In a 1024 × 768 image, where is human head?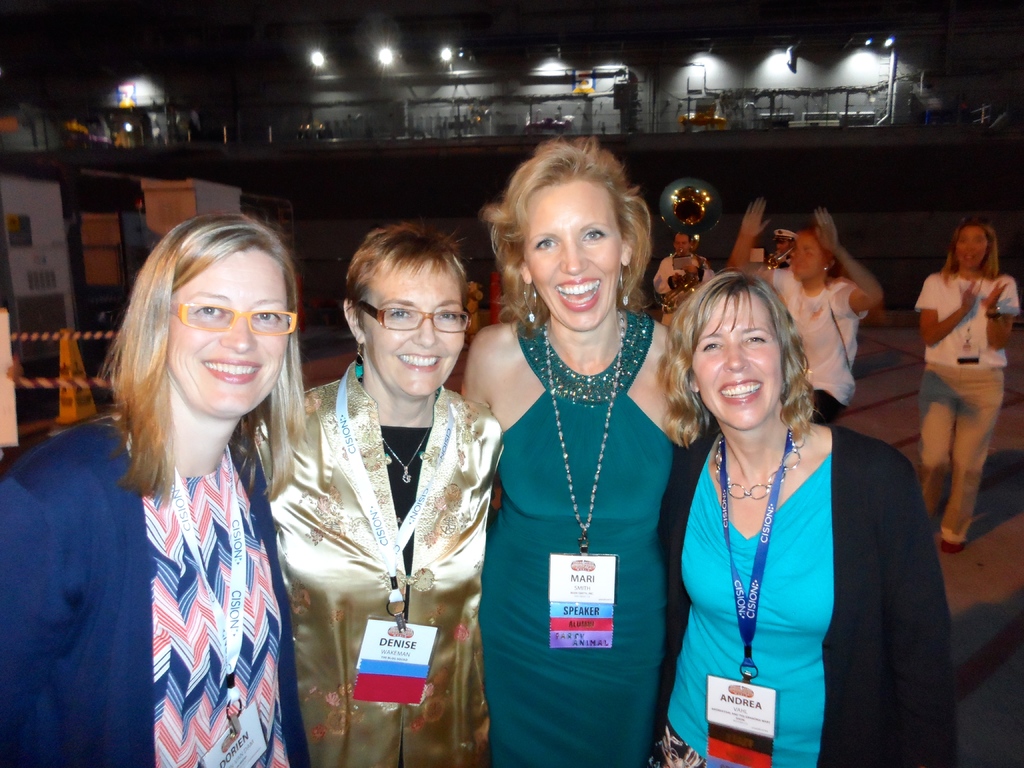
955,223,990,271.
